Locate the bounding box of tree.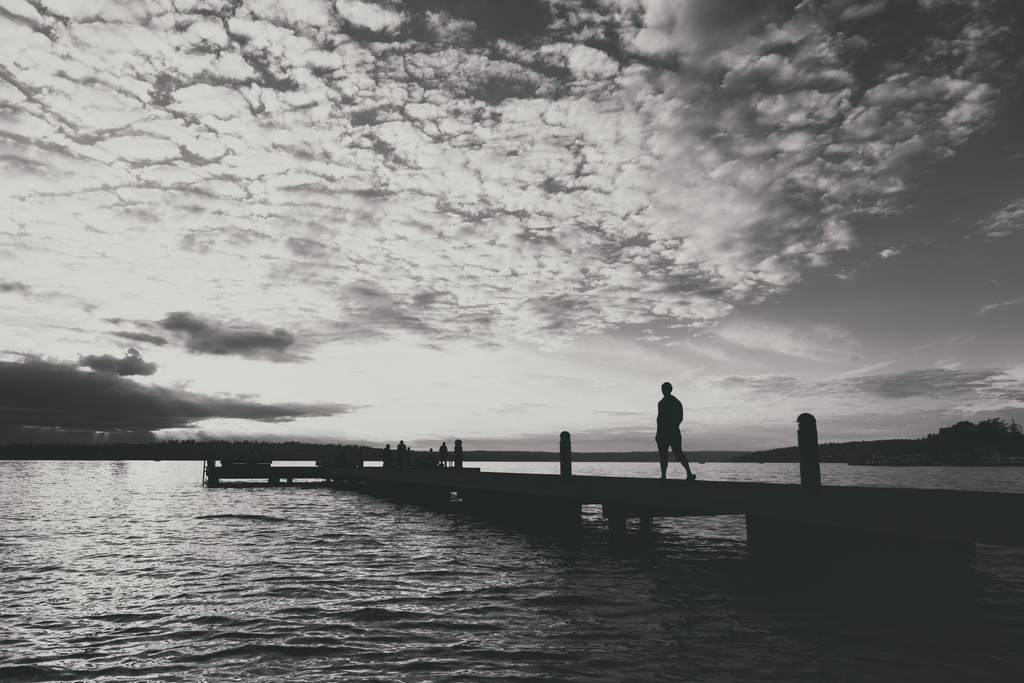
Bounding box: <box>925,420,987,458</box>.
